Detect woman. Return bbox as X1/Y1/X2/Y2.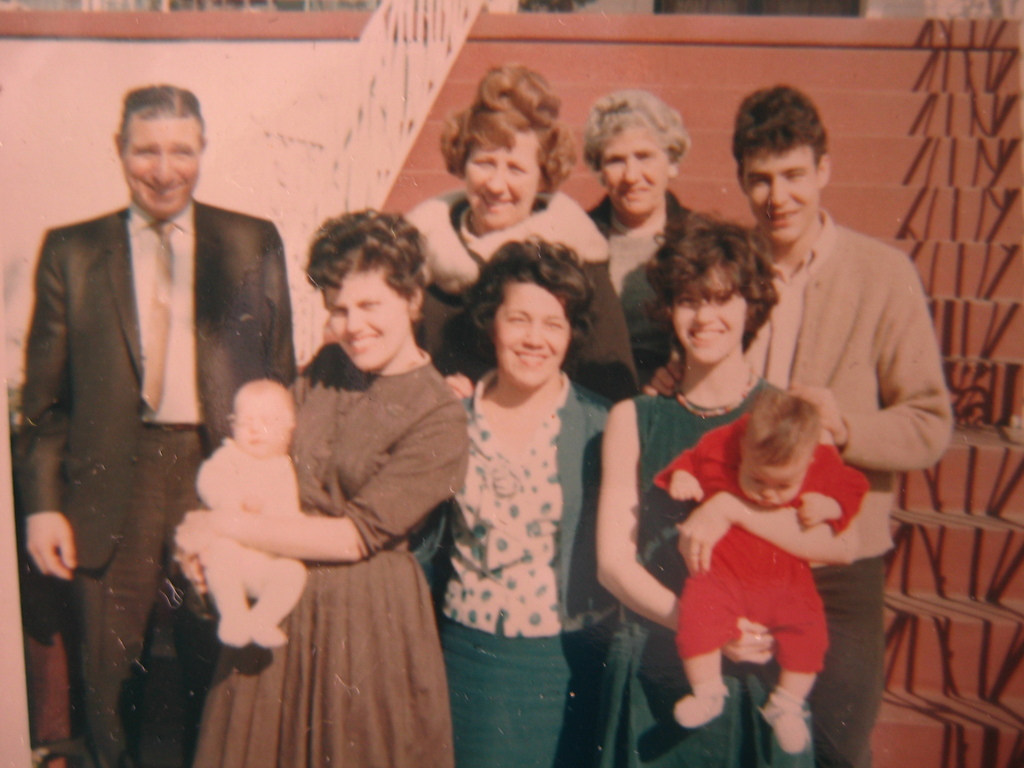
195/212/460/767.
